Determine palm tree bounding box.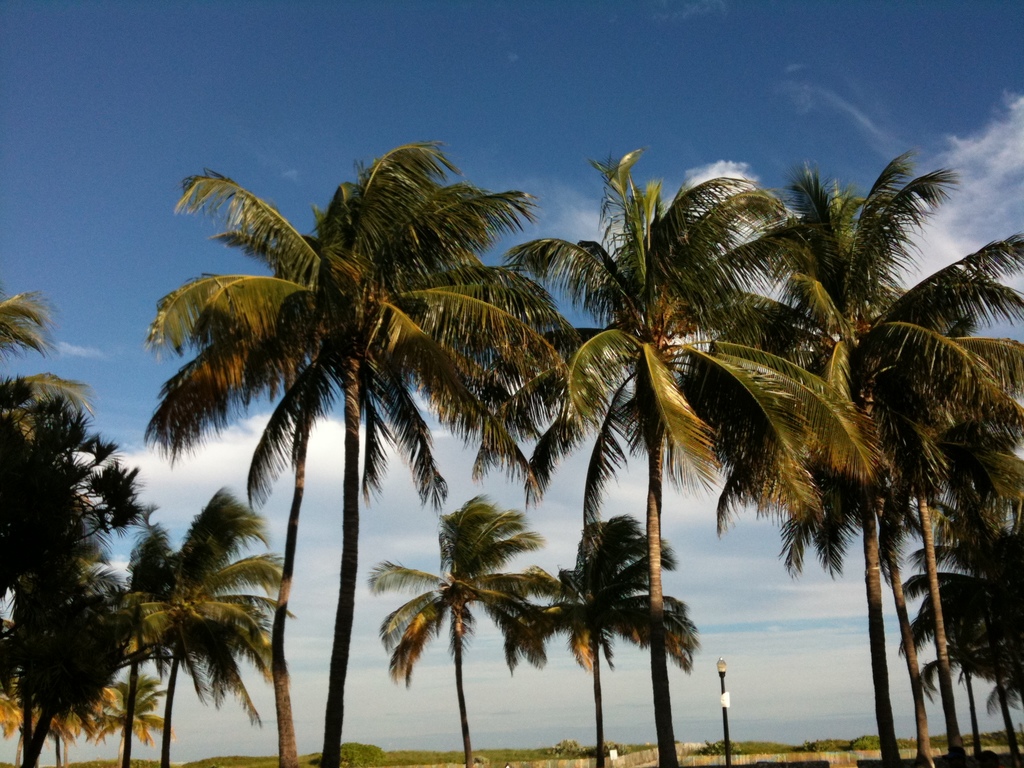
Determined: l=905, t=504, r=1021, b=761.
